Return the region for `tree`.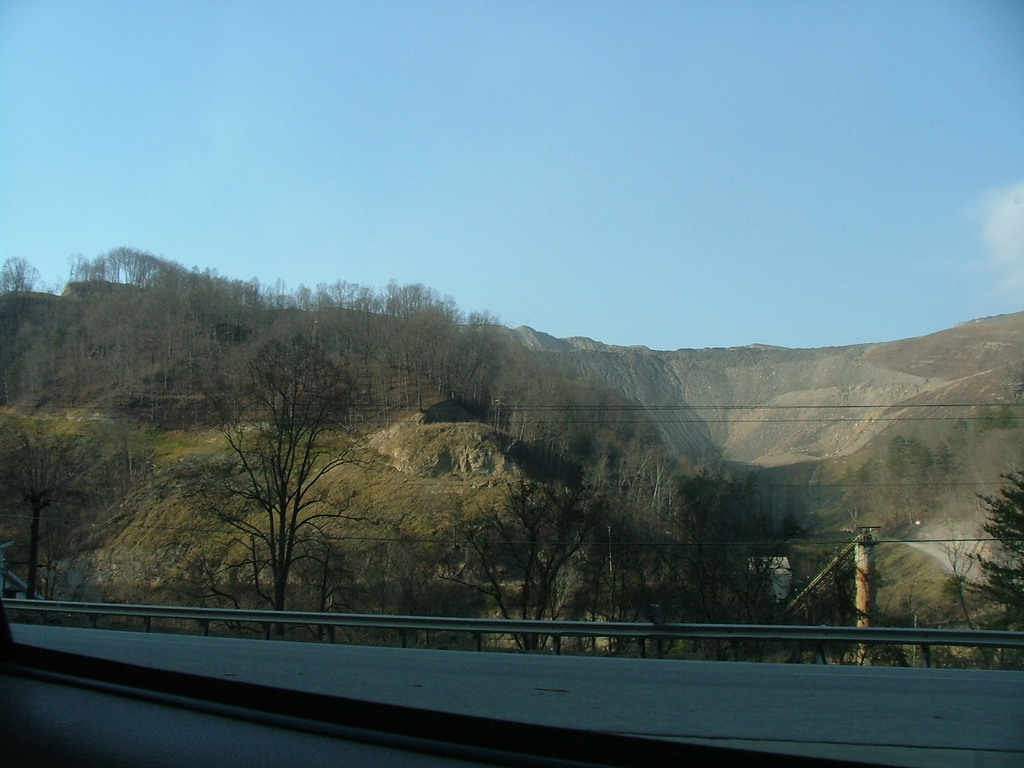
rect(196, 308, 360, 622).
